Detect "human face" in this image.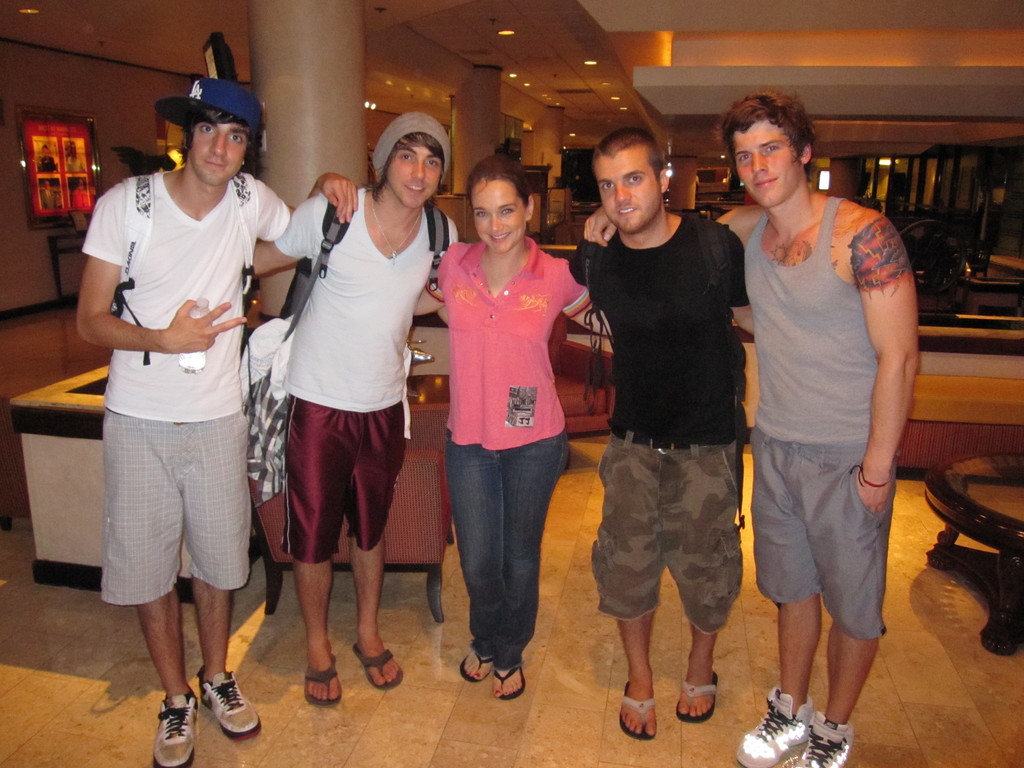
Detection: [x1=385, y1=146, x2=444, y2=208].
